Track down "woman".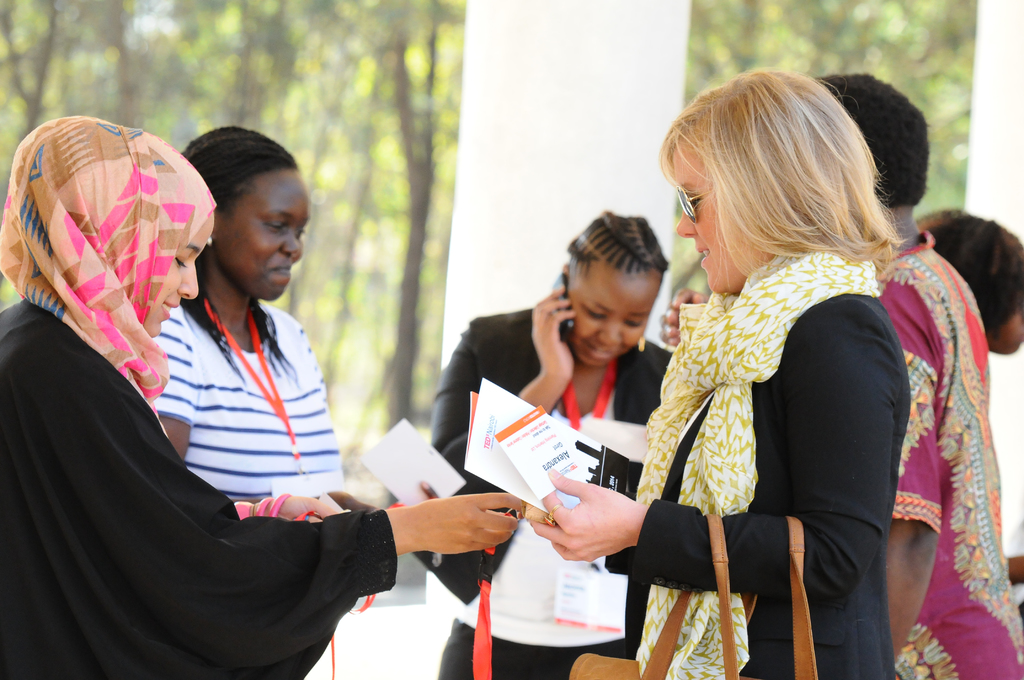
Tracked to 429/211/676/679.
